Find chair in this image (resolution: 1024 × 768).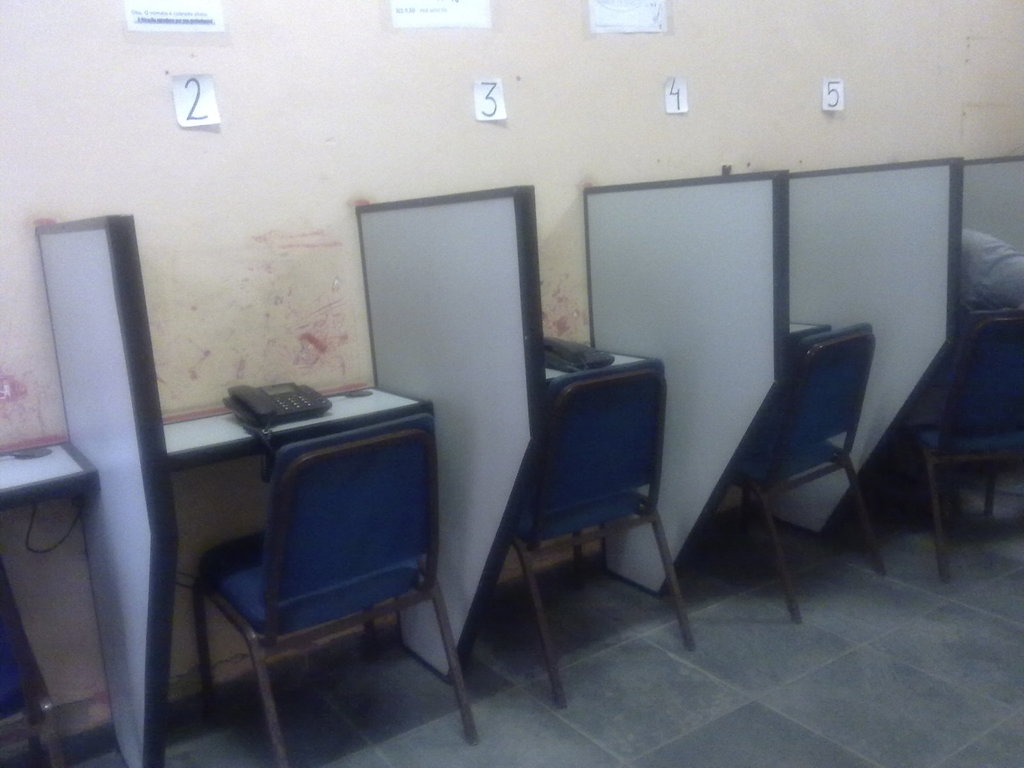
(464, 295, 687, 702).
